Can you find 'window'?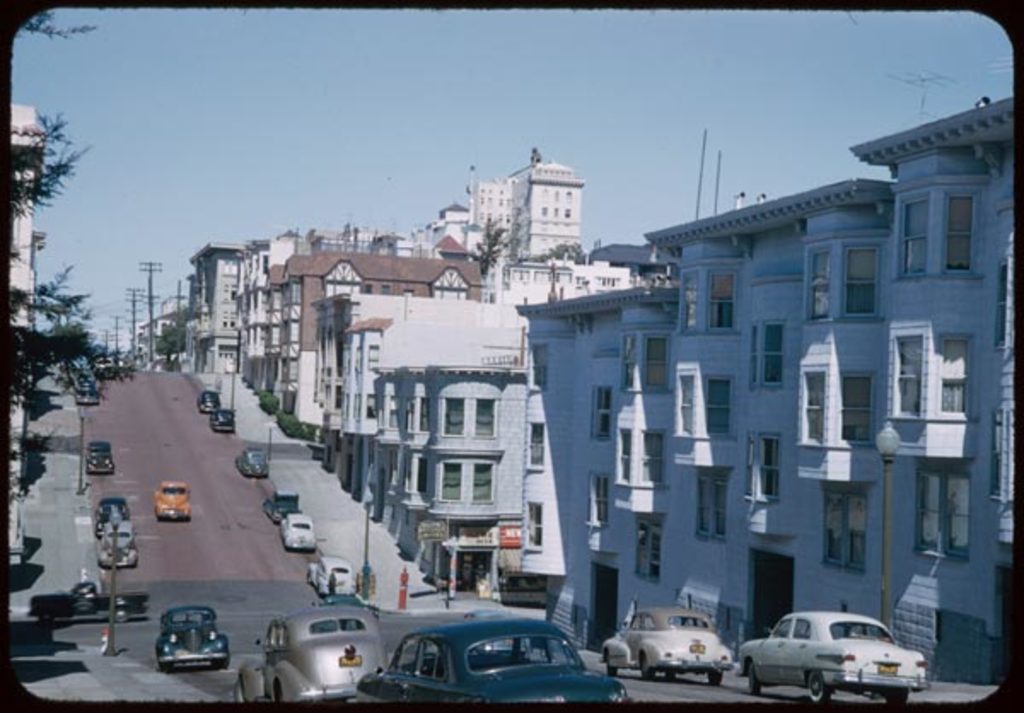
Yes, bounding box: [left=640, top=616, right=655, bottom=629].
